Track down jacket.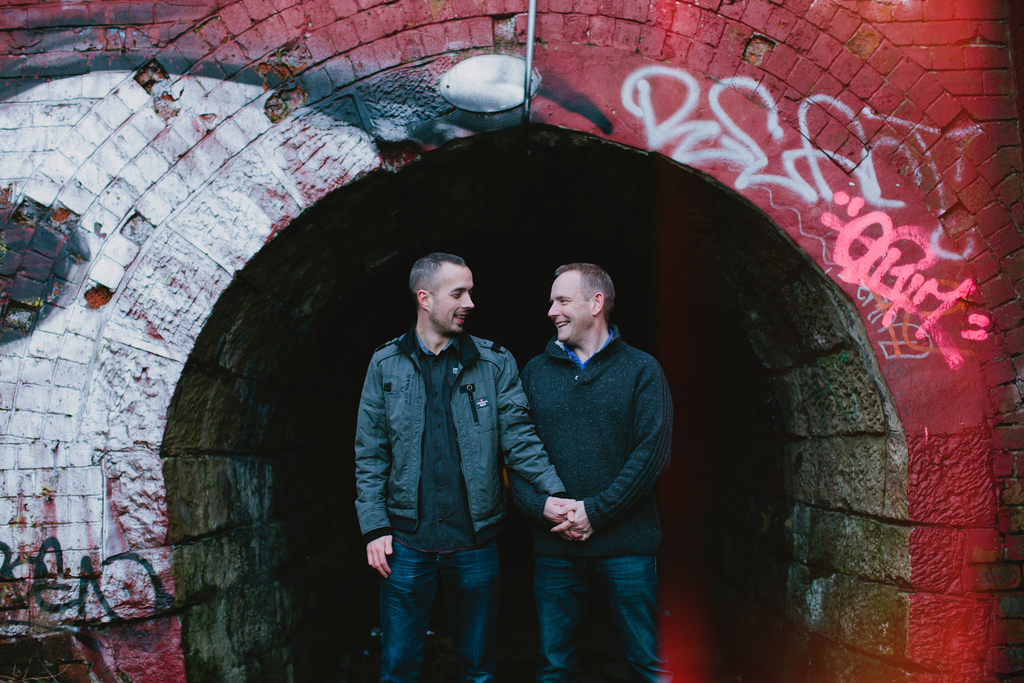
Tracked to (left=502, top=324, right=676, bottom=567).
